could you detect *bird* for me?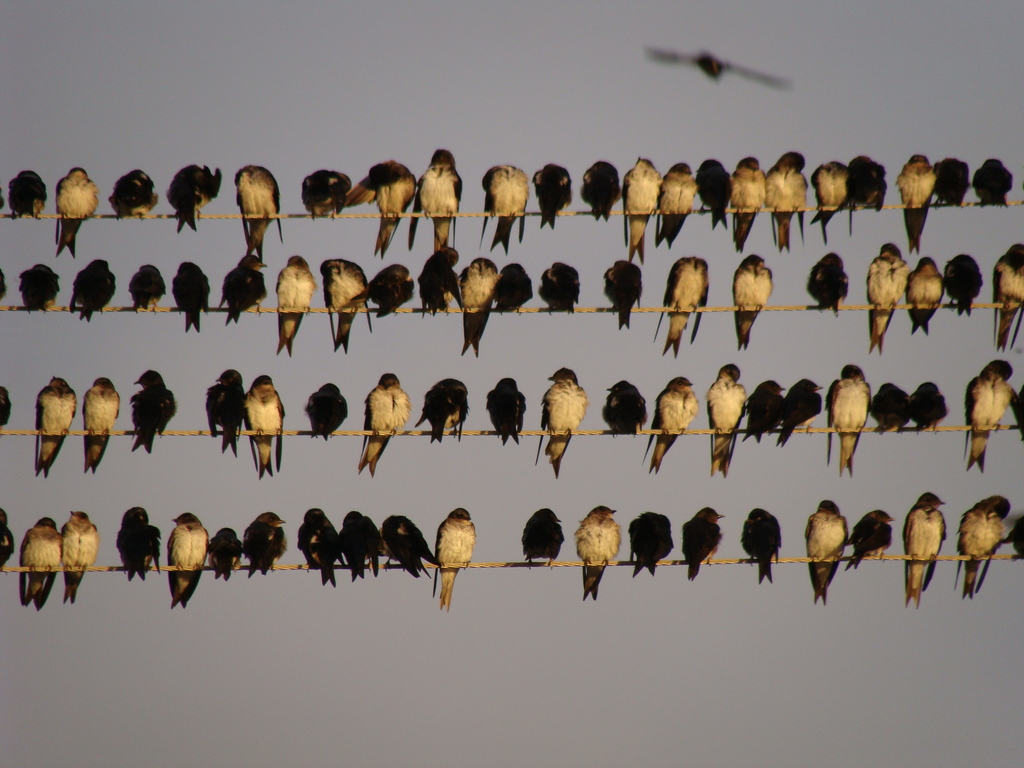
Detection result: (303, 383, 350, 440).
